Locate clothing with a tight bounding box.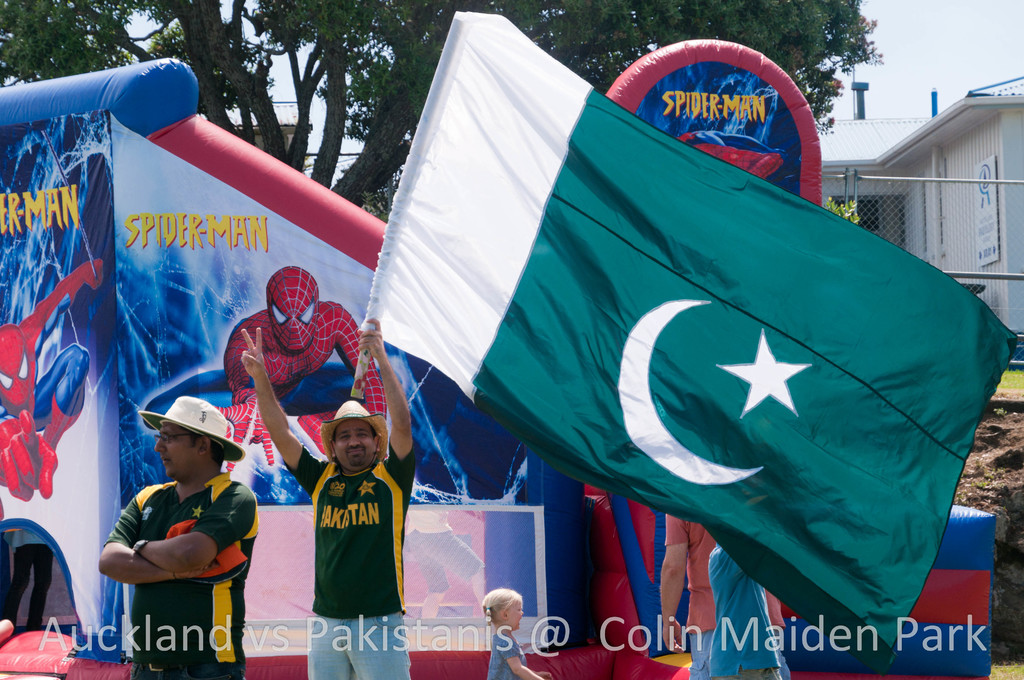
locate(488, 627, 527, 679).
